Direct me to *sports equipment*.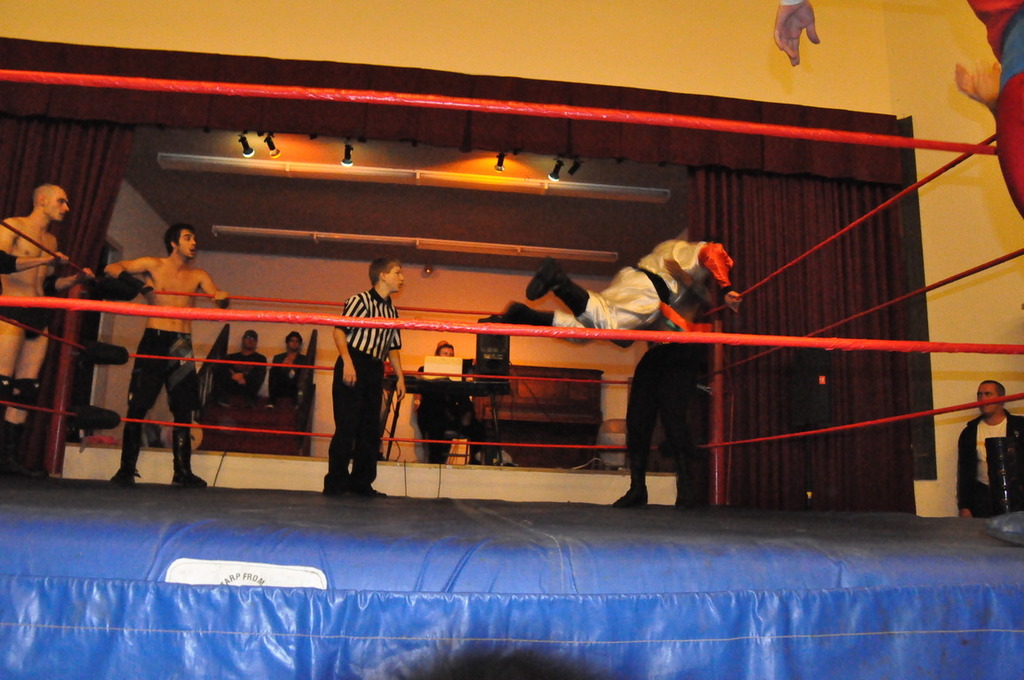
Direction: detection(525, 256, 590, 316).
